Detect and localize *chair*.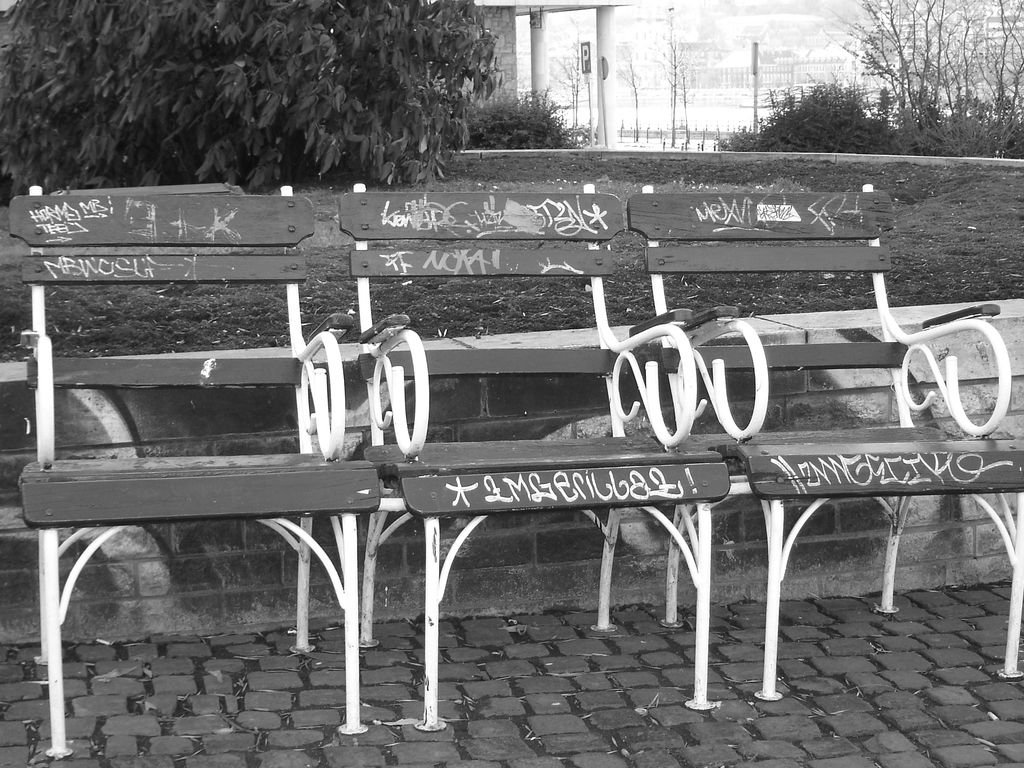
Localized at pyautogui.locateOnScreen(621, 182, 1023, 706).
